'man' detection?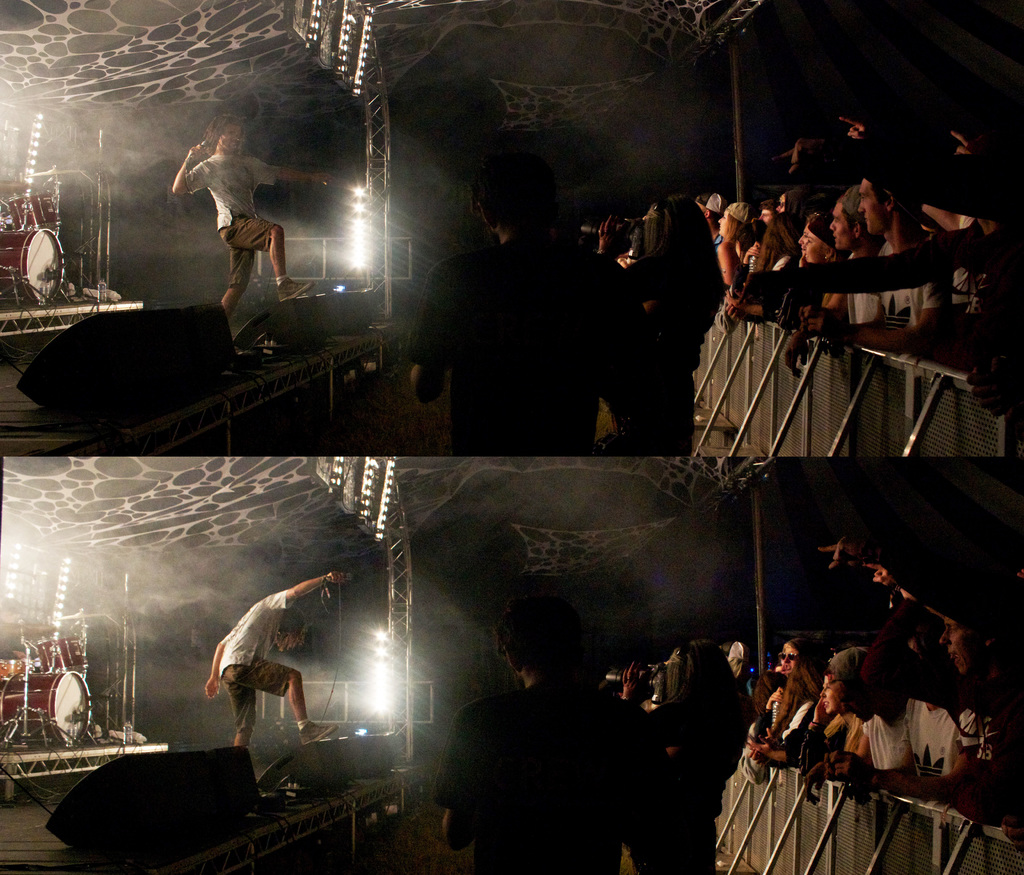
l=808, t=178, r=951, b=352
